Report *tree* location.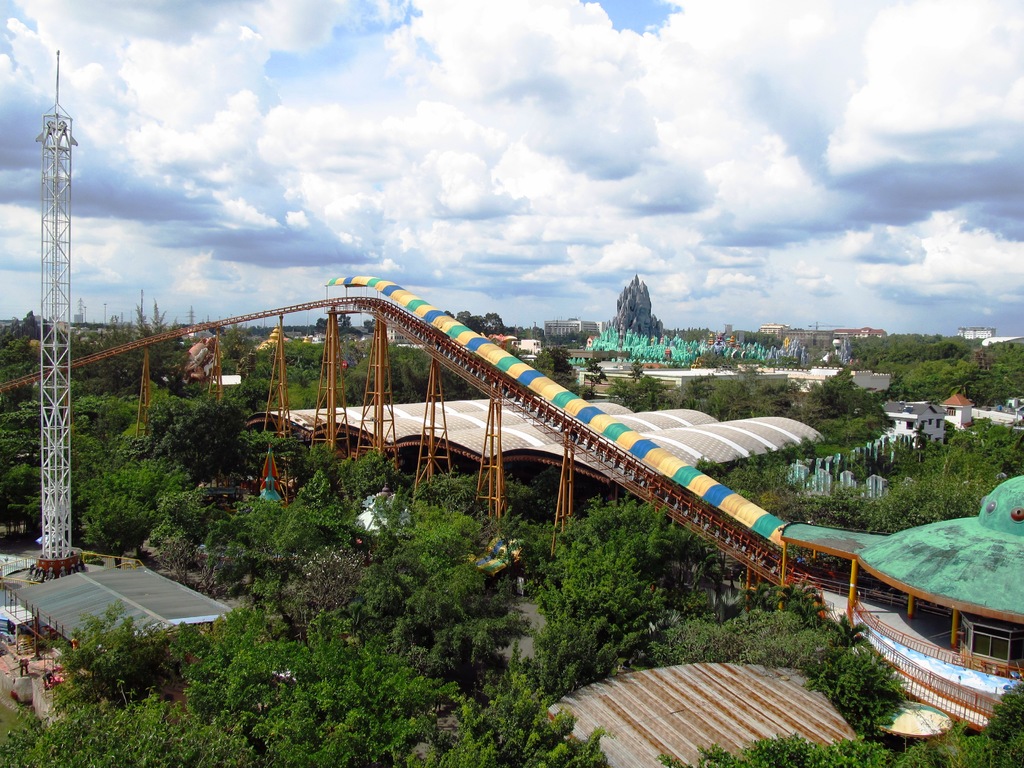
Report: x1=236, y1=428, x2=298, y2=499.
